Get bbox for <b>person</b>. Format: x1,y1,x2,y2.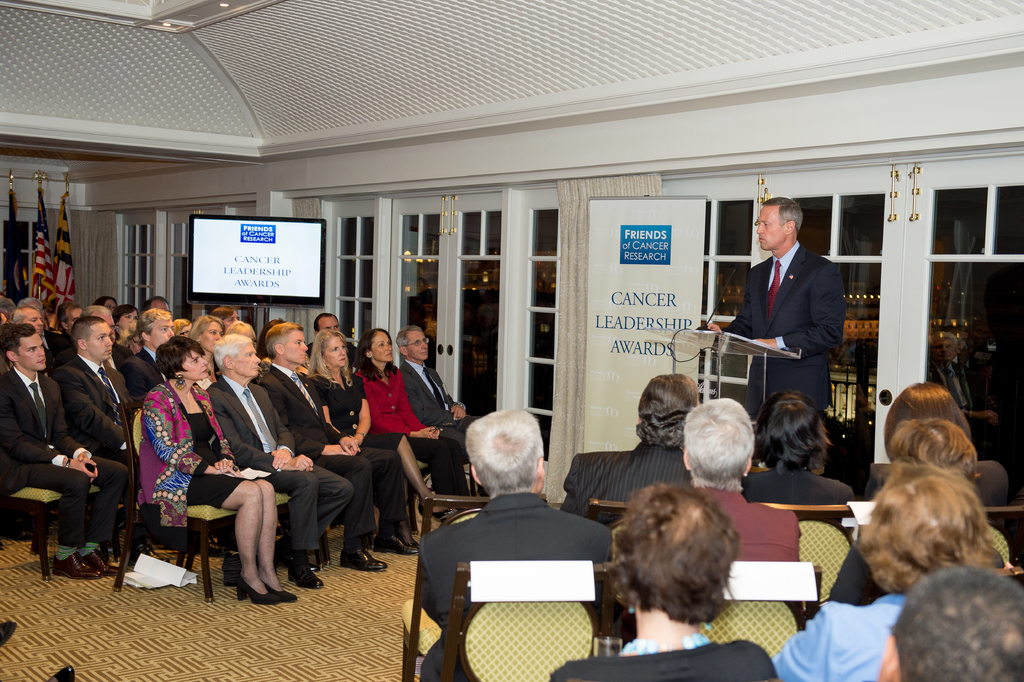
375,331,490,489.
